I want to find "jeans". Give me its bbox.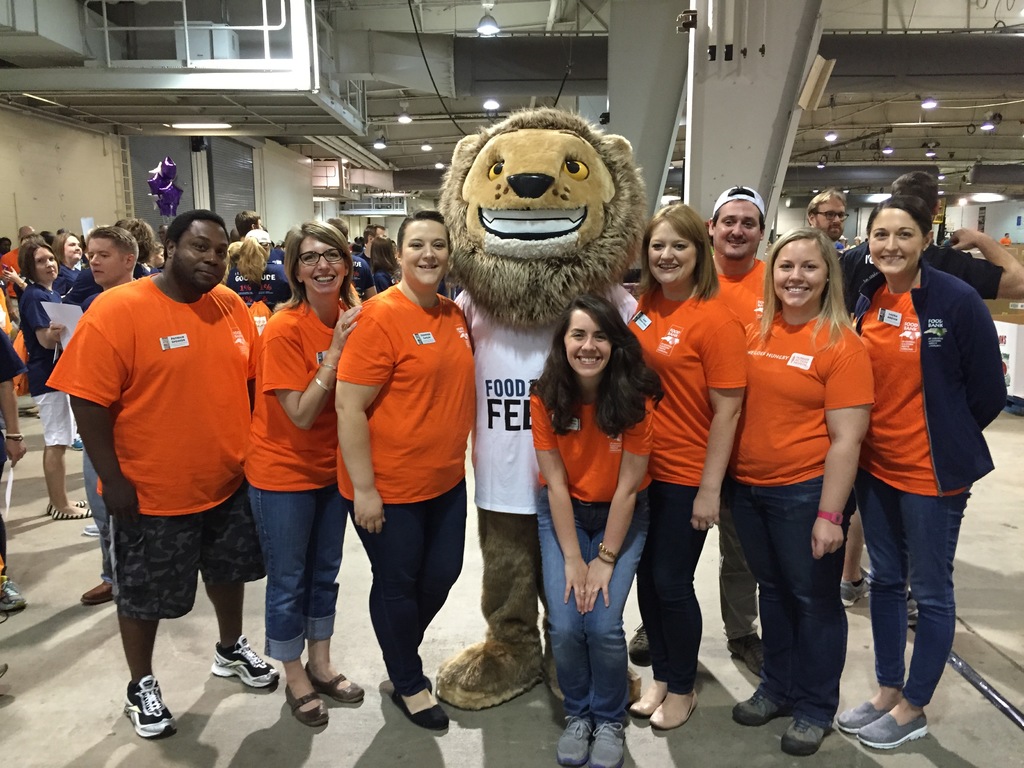
bbox=(723, 472, 858, 730).
